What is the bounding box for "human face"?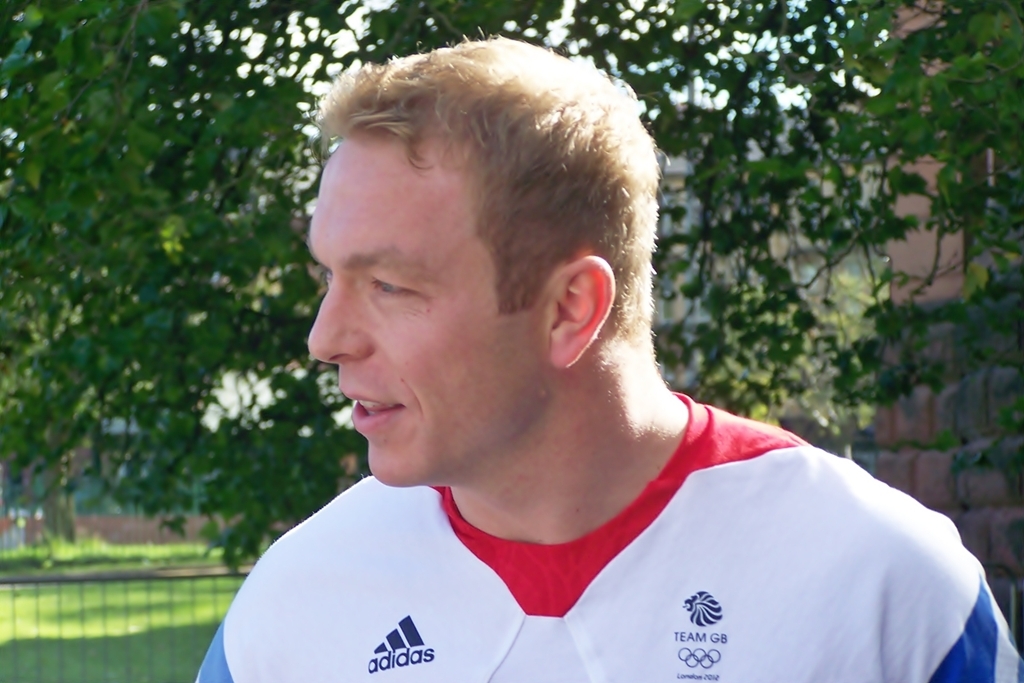
bbox=[308, 134, 539, 489].
